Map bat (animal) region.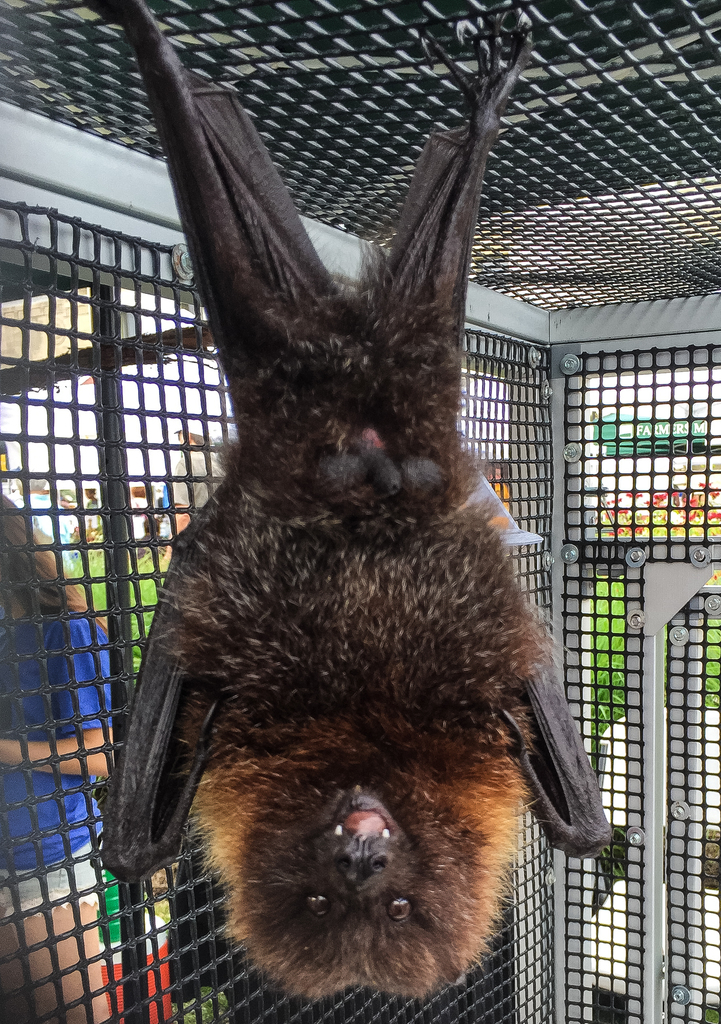
Mapped to <box>99,0,621,1014</box>.
